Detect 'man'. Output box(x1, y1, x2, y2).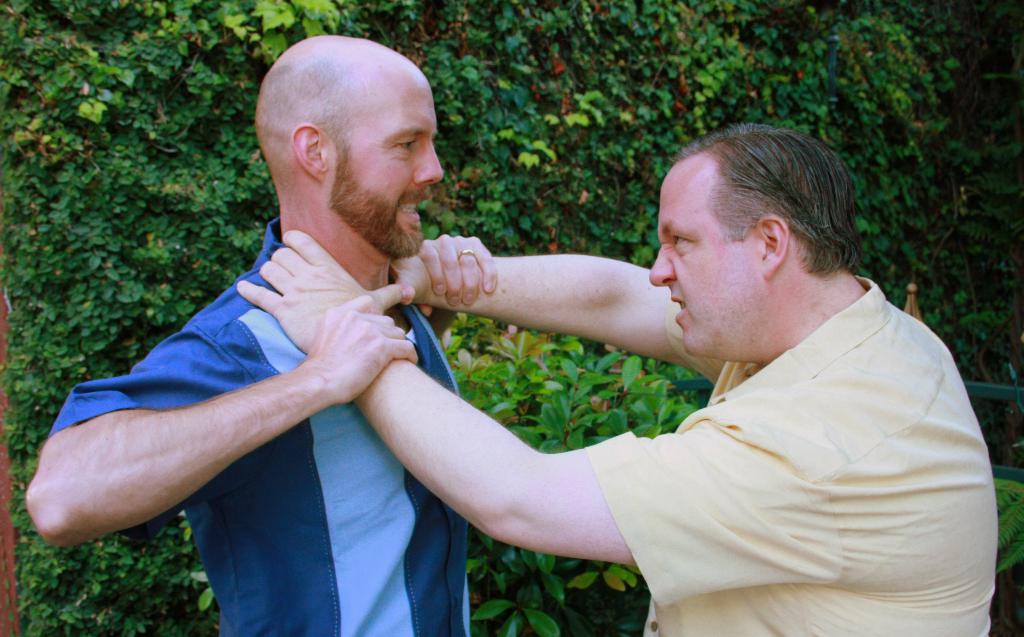
box(15, 25, 499, 636).
